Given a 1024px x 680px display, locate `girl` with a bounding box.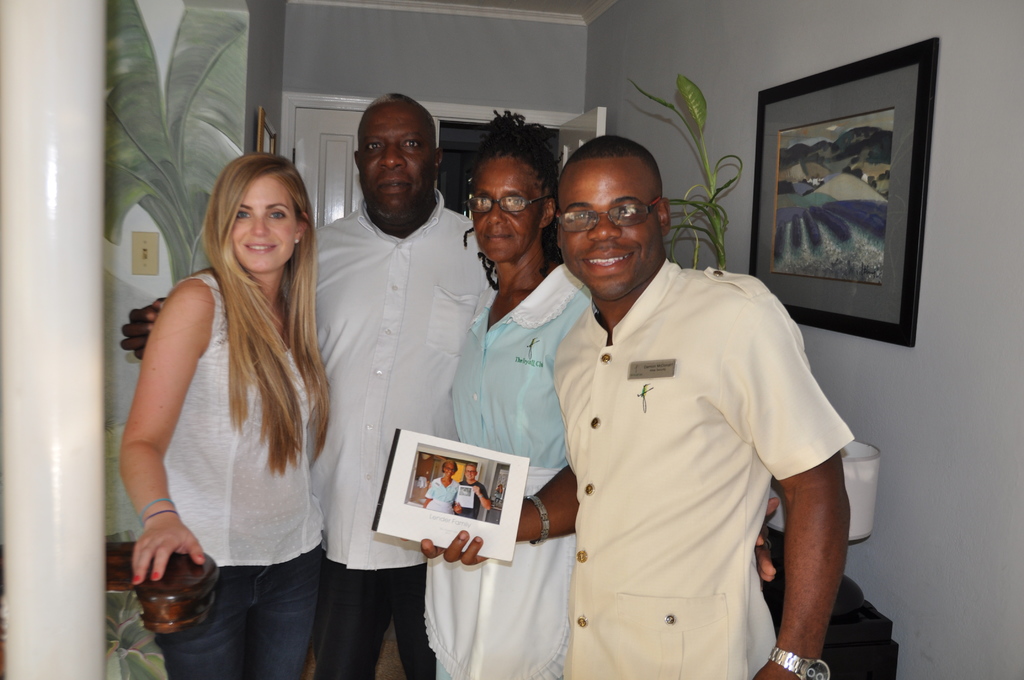
Located: bbox=[123, 155, 332, 679].
